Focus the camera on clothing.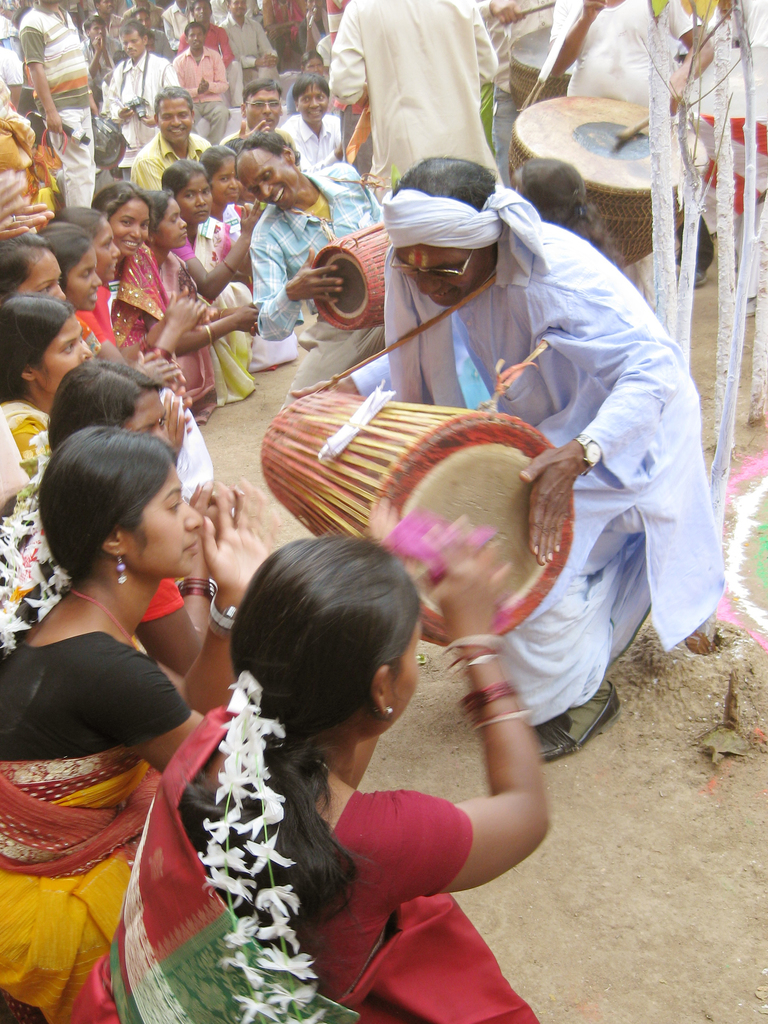
Focus region: l=255, t=167, r=367, b=412.
